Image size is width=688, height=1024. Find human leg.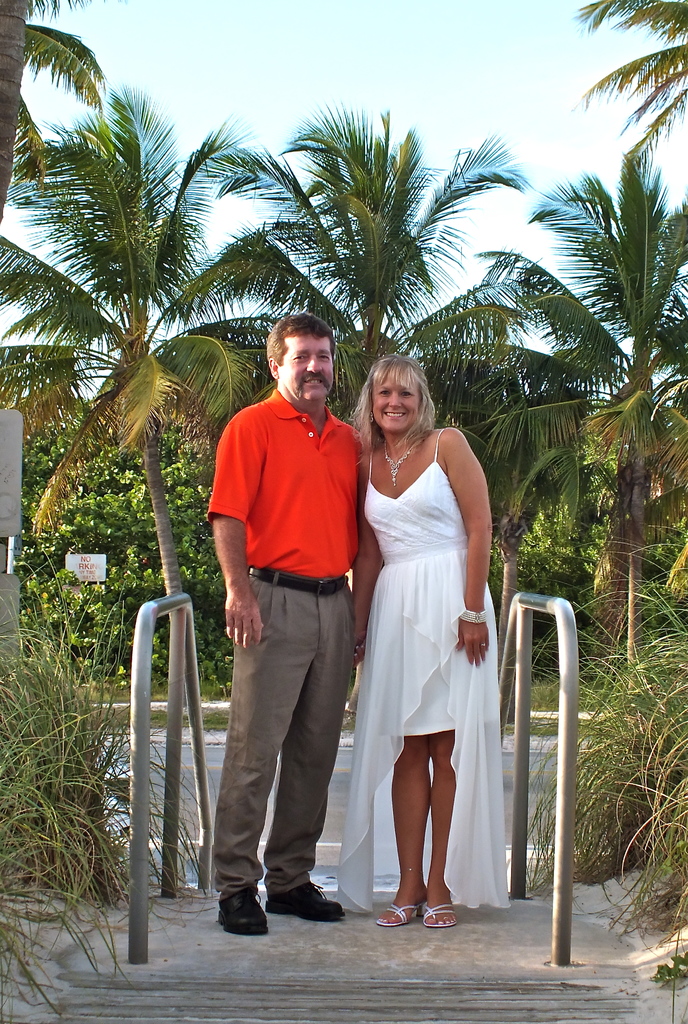
(x1=281, y1=641, x2=350, y2=910).
